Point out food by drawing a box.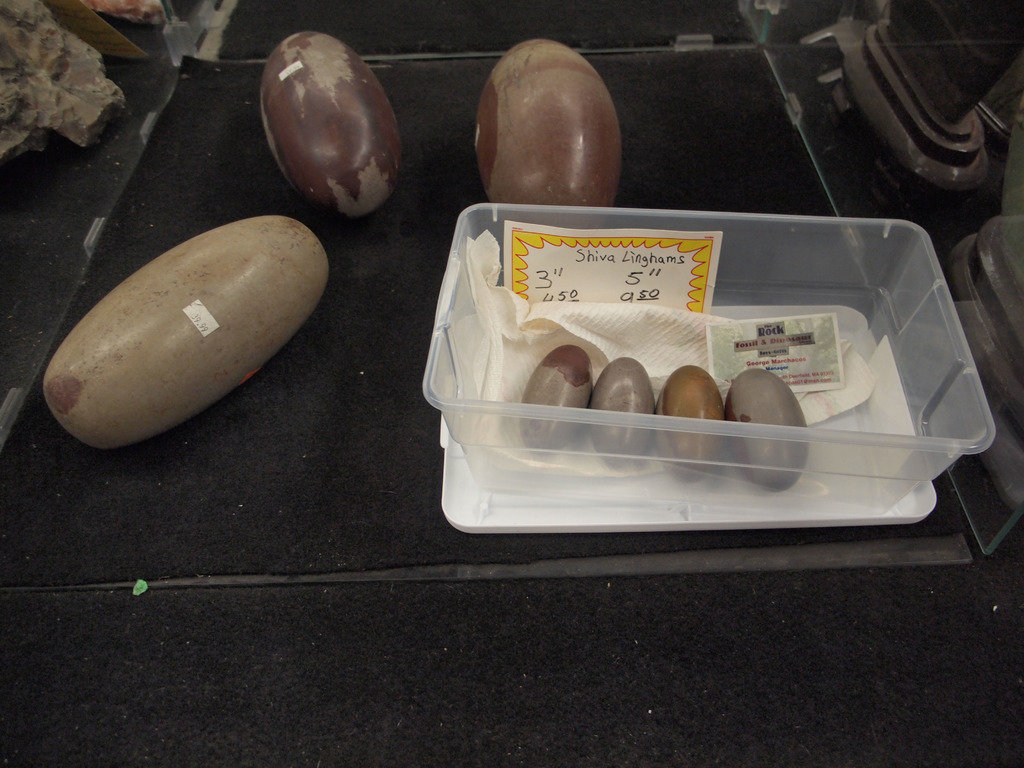
l=593, t=355, r=655, b=463.
